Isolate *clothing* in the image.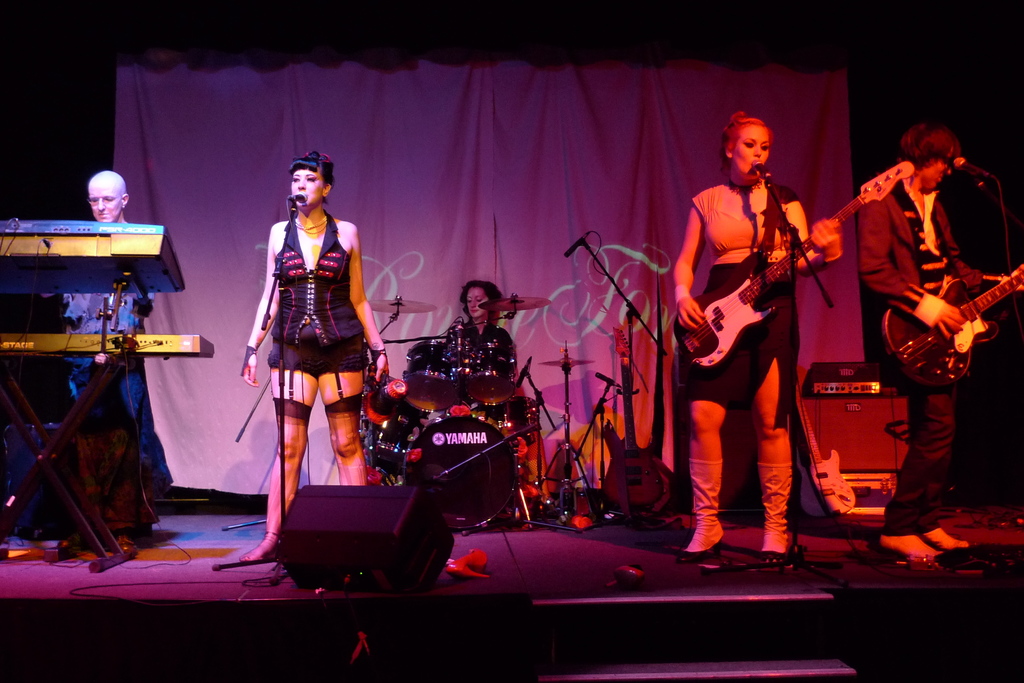
Isolated region: (left=457, top=320, right=513, bottom=344).
